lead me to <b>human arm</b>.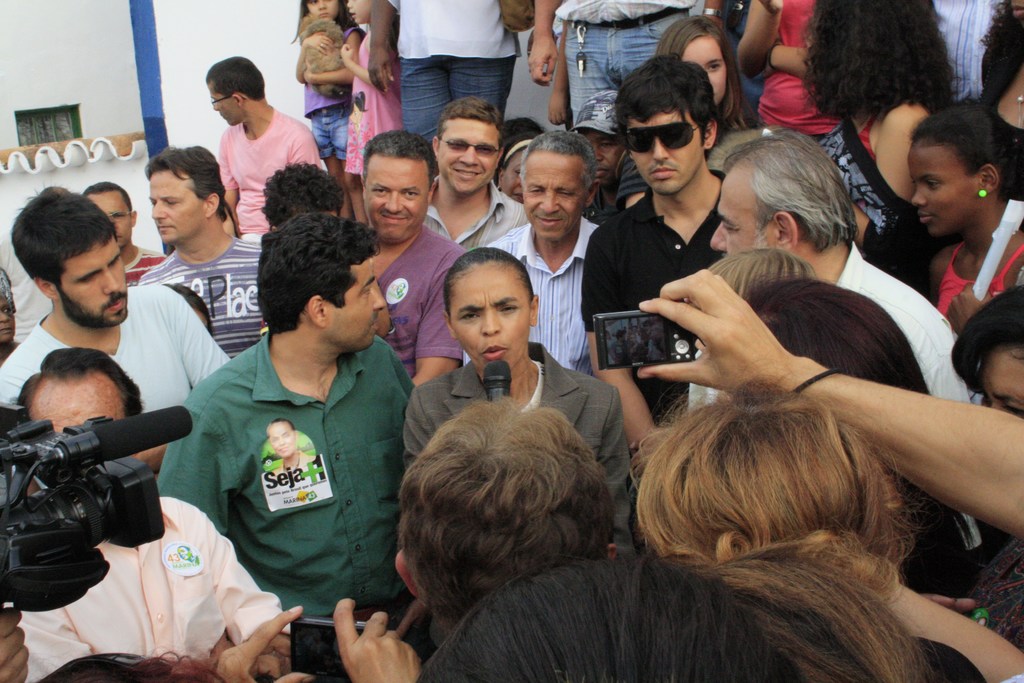
Lead to (546,21,567,122).
